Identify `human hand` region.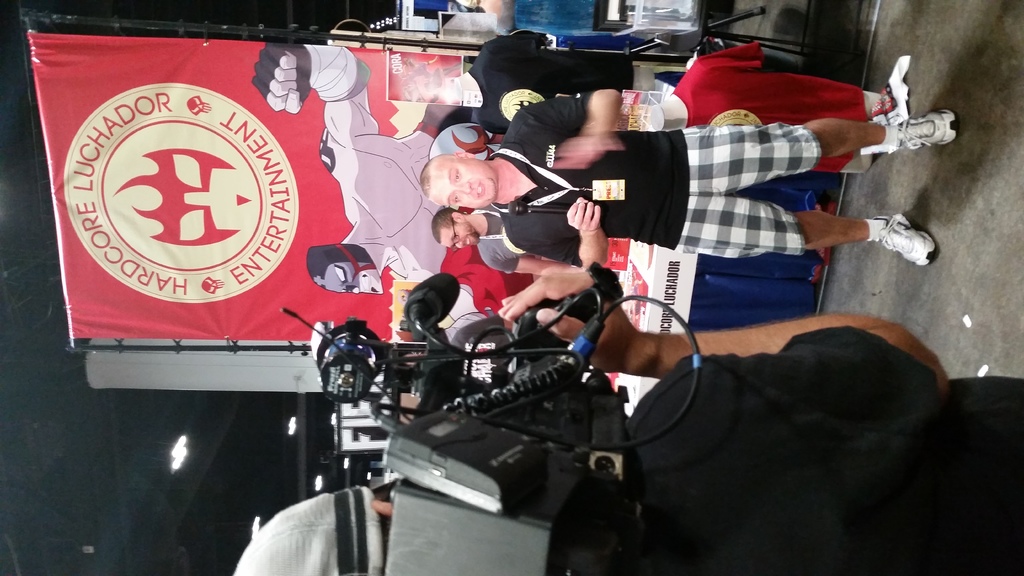
Region: [246, 42, 308, 117].
